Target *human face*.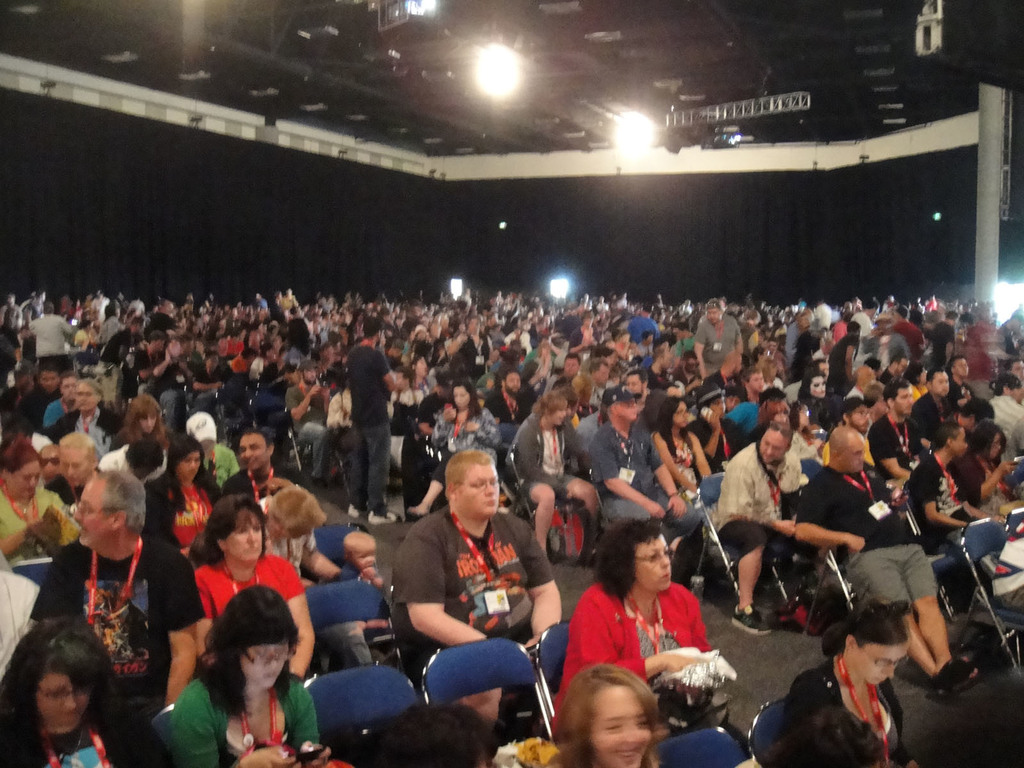
Target region: <bbox>177, 451, 198, 479</bbox>.
